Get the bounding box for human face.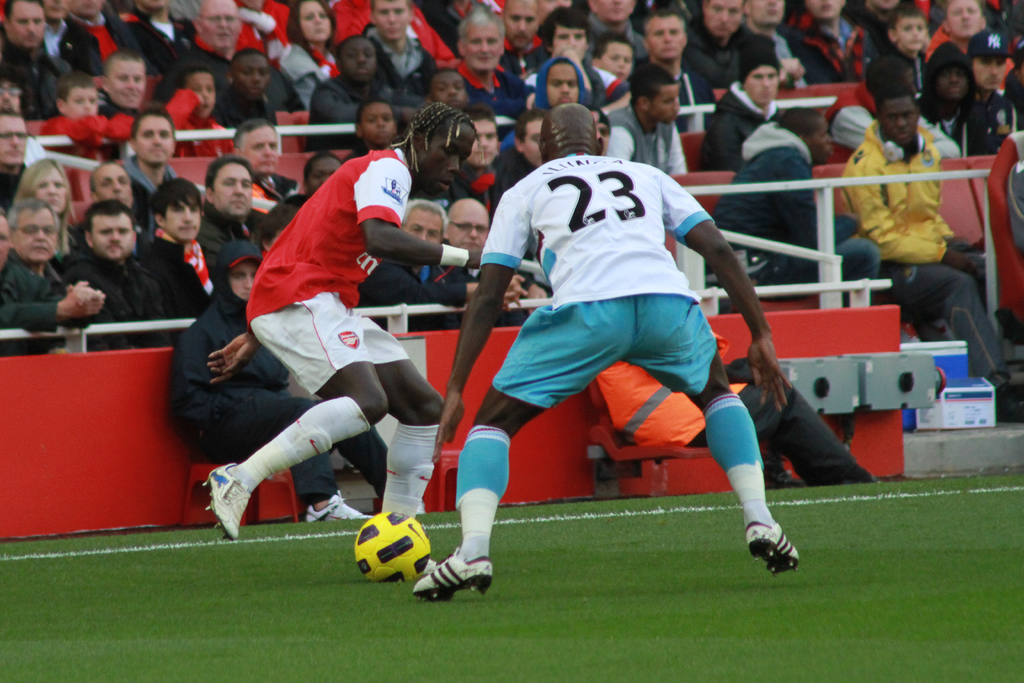
{"x1": 227, "y1": 259, "x2": 259, "y2": 303}.
